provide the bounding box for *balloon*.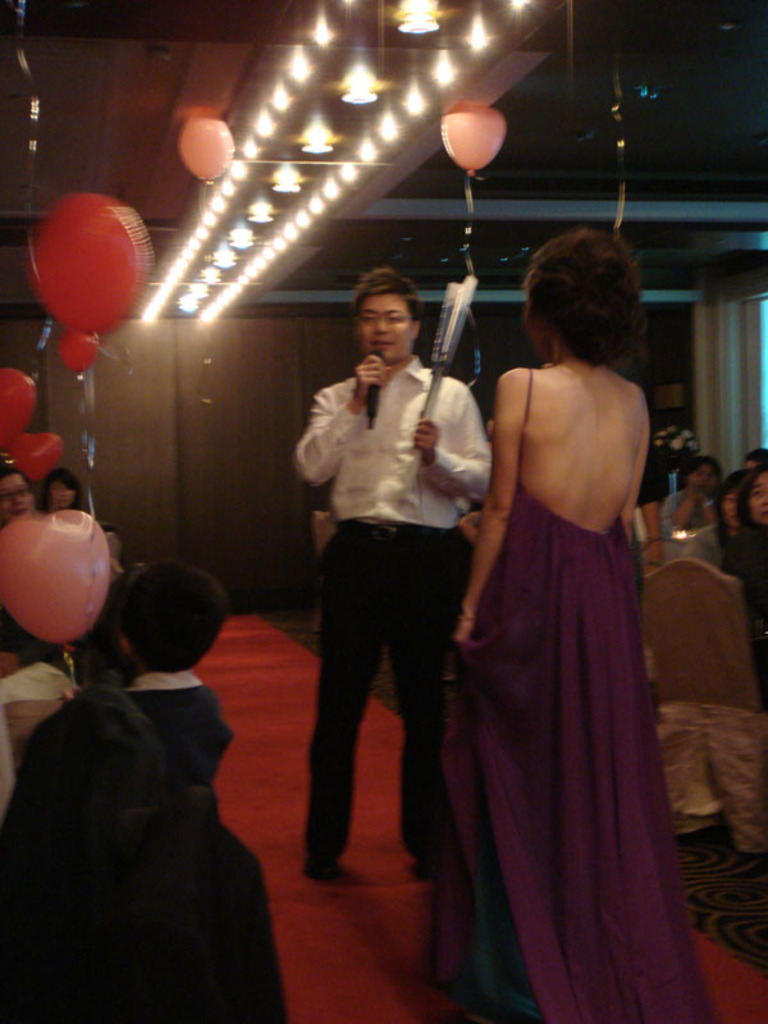
box=[55, 325, 99, 374].
